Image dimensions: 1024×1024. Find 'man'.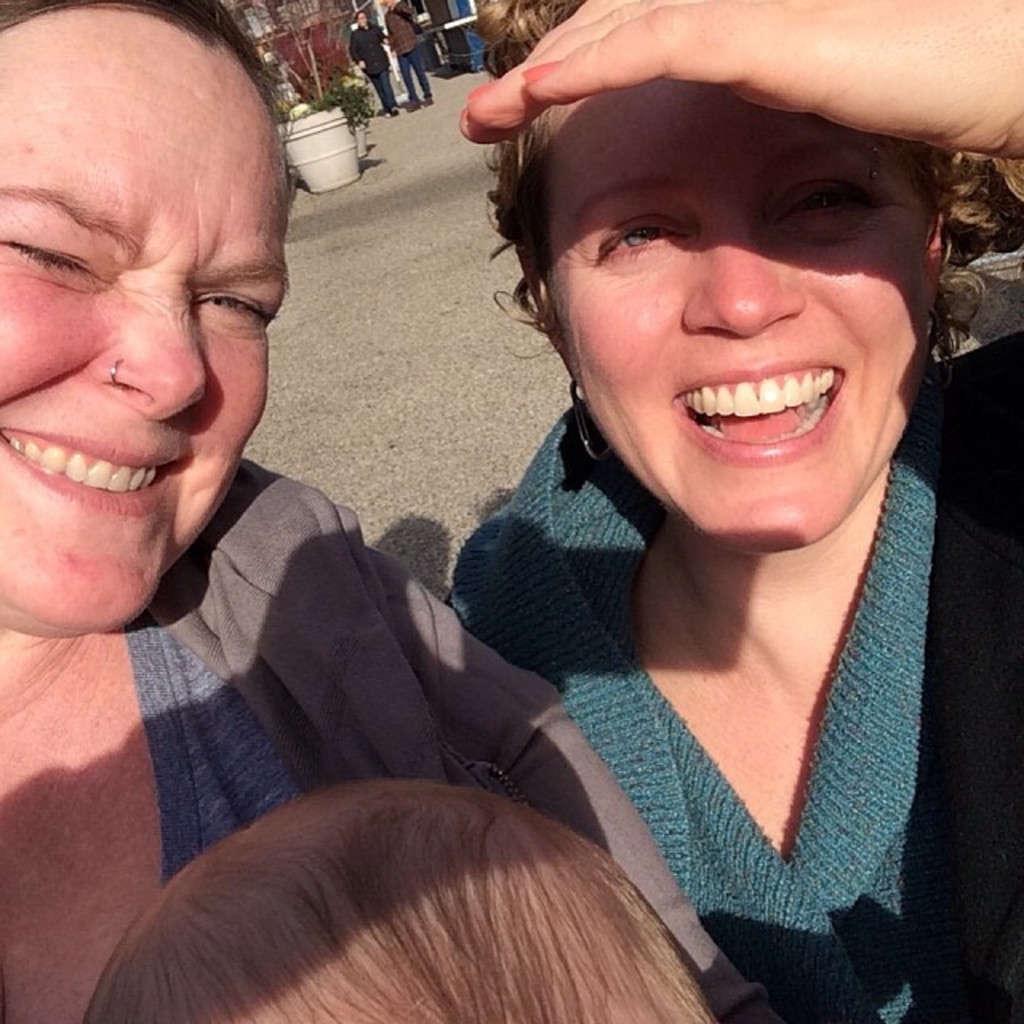
(left=378, top=0, right=434, bottom=114).
